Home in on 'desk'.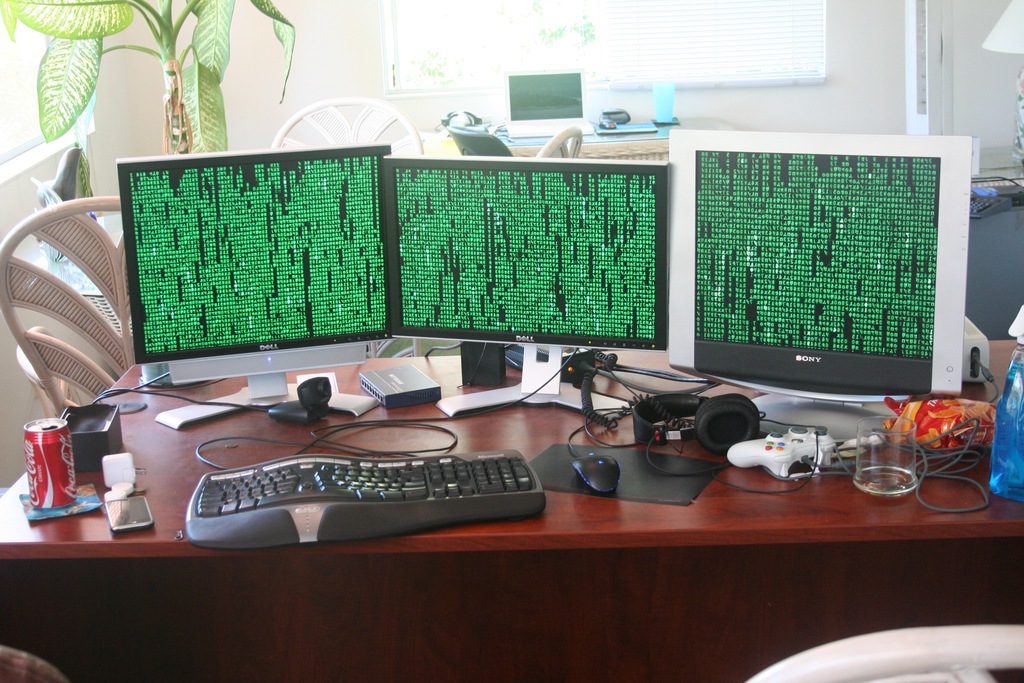
Homed in at Rect(0, 355, 1023, 682).
